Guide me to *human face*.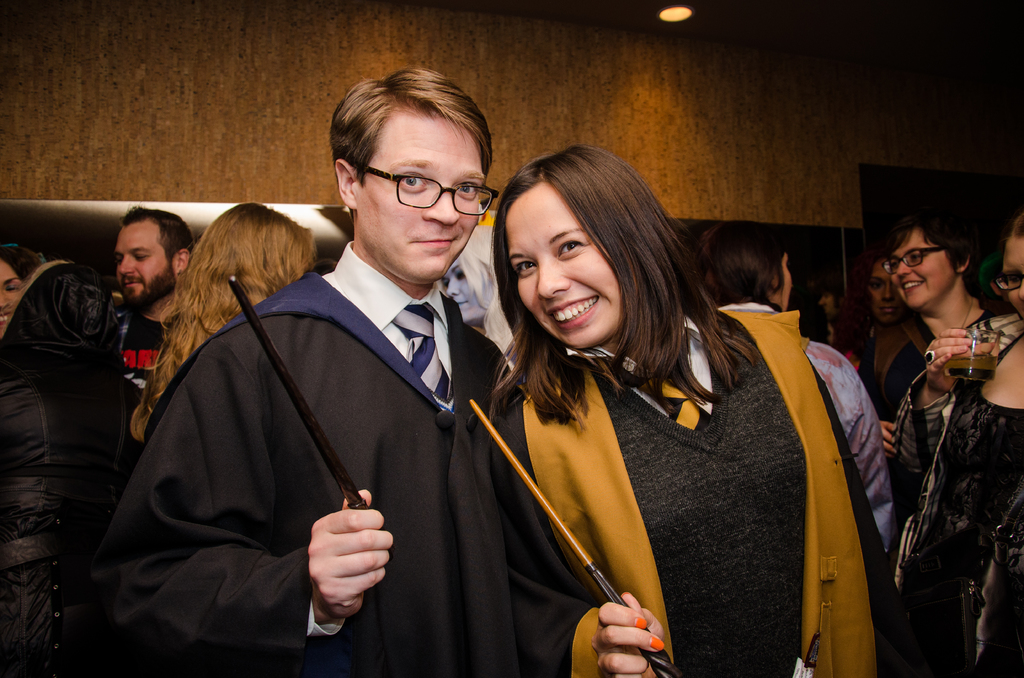
Guidance: {"x1": 870, "y1": 262, "x2": 902, "y2": 323}.
